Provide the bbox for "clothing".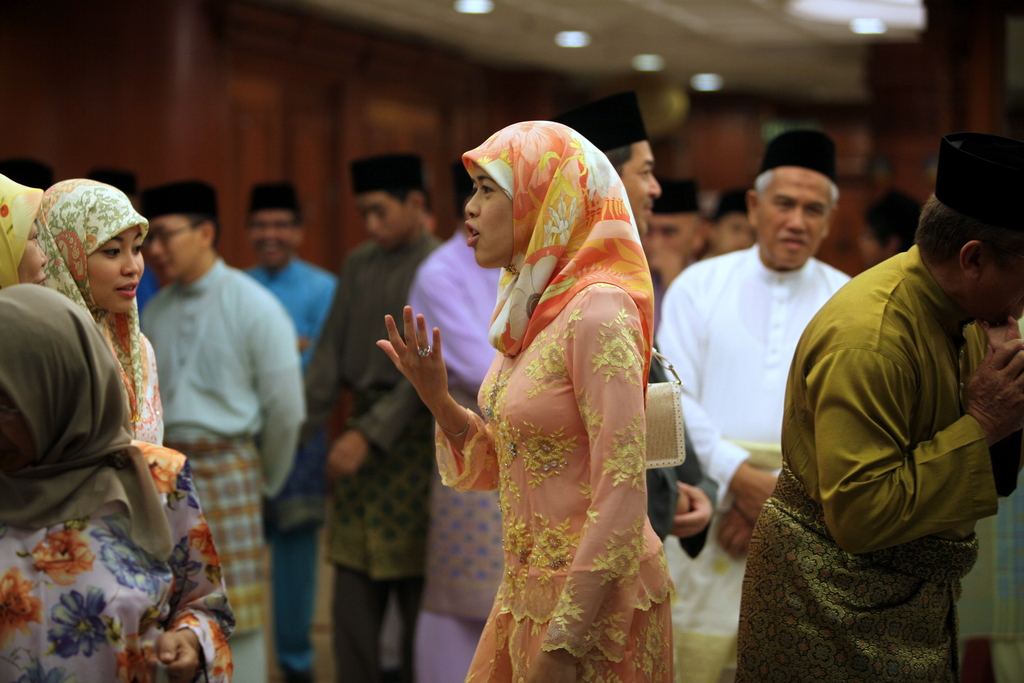
406:224:513:682.
